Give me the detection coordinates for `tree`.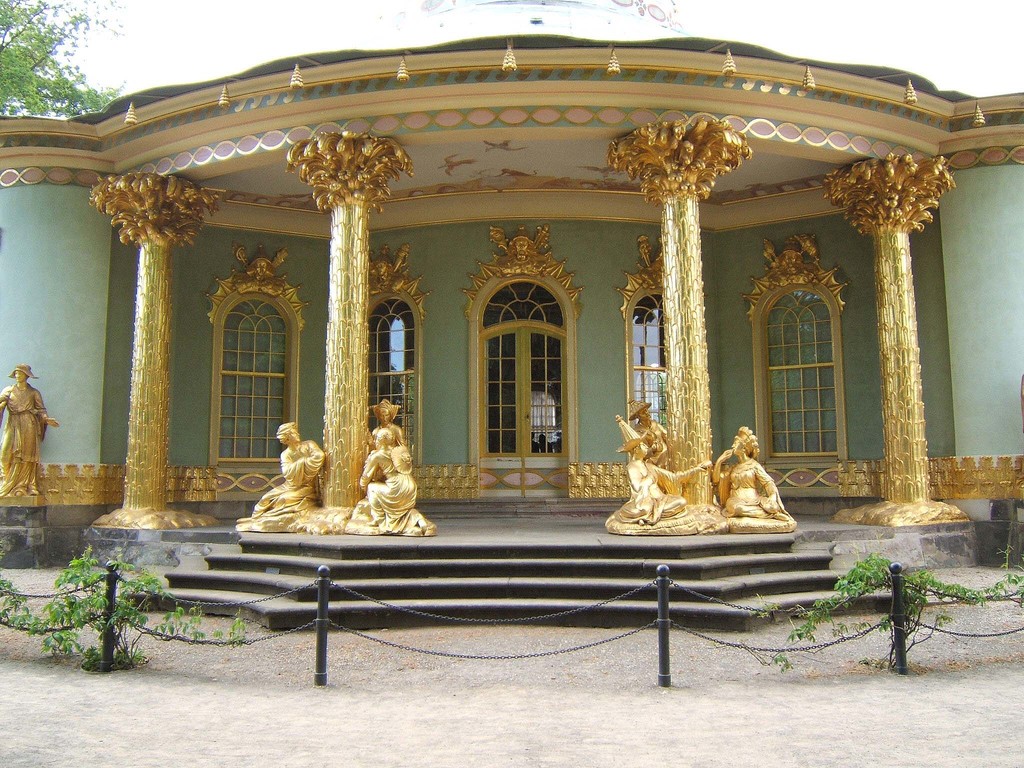
<bbox>0, 0, 124, 113</bbox>.
